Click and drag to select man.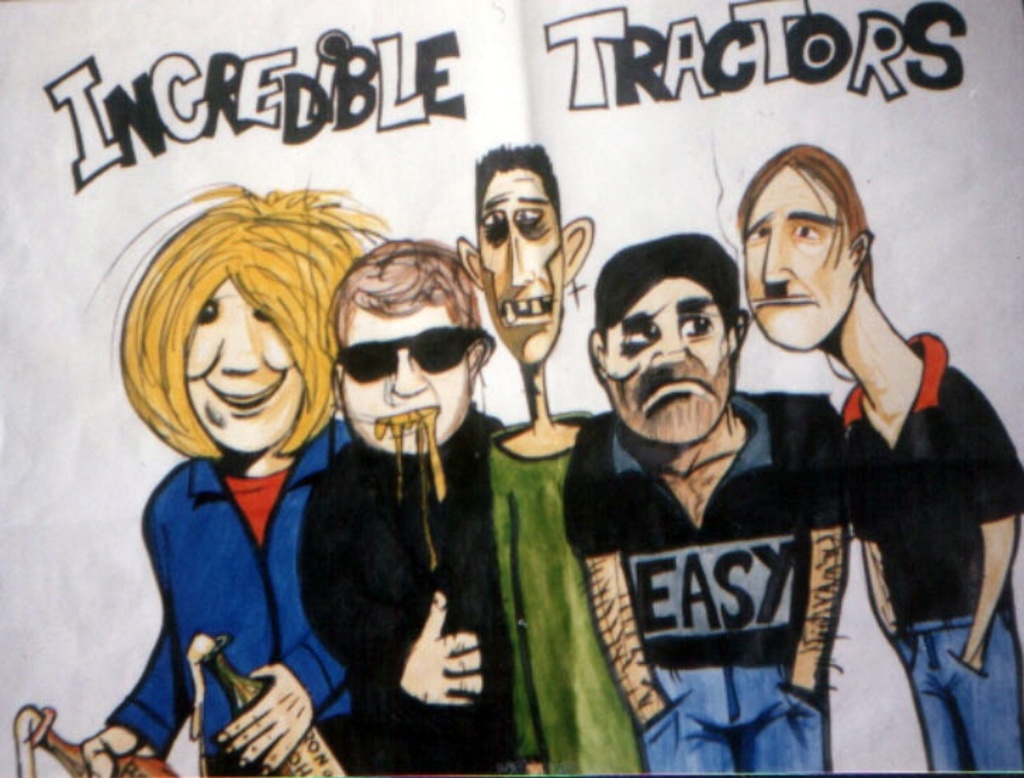
Selection: [left=743, top=142, right=1023, bottom=777].
